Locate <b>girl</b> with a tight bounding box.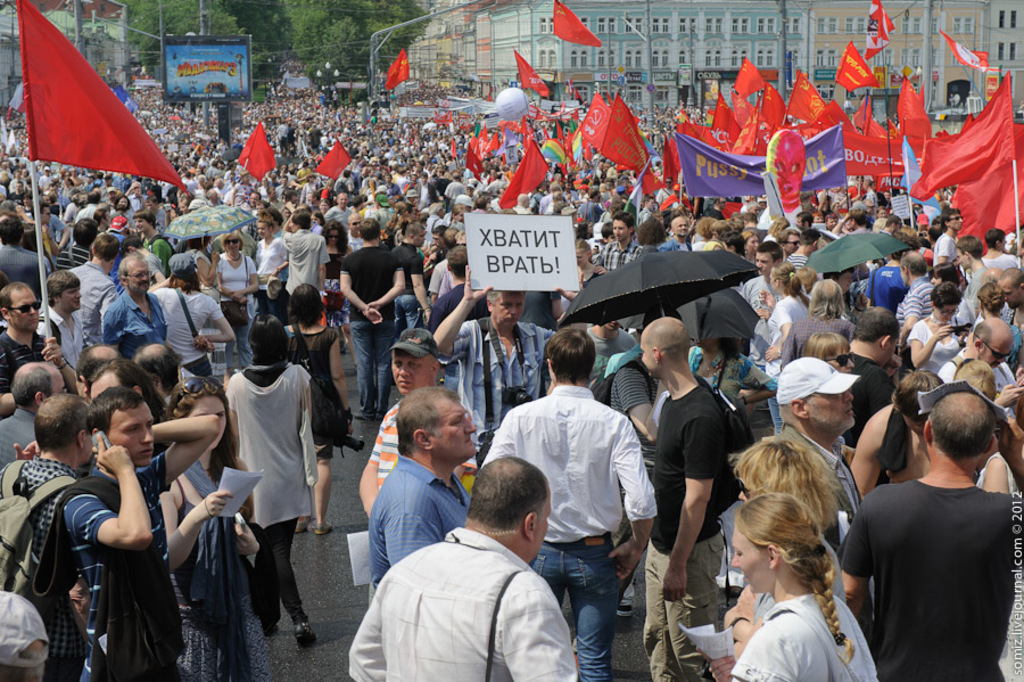
154/253/234/370.
